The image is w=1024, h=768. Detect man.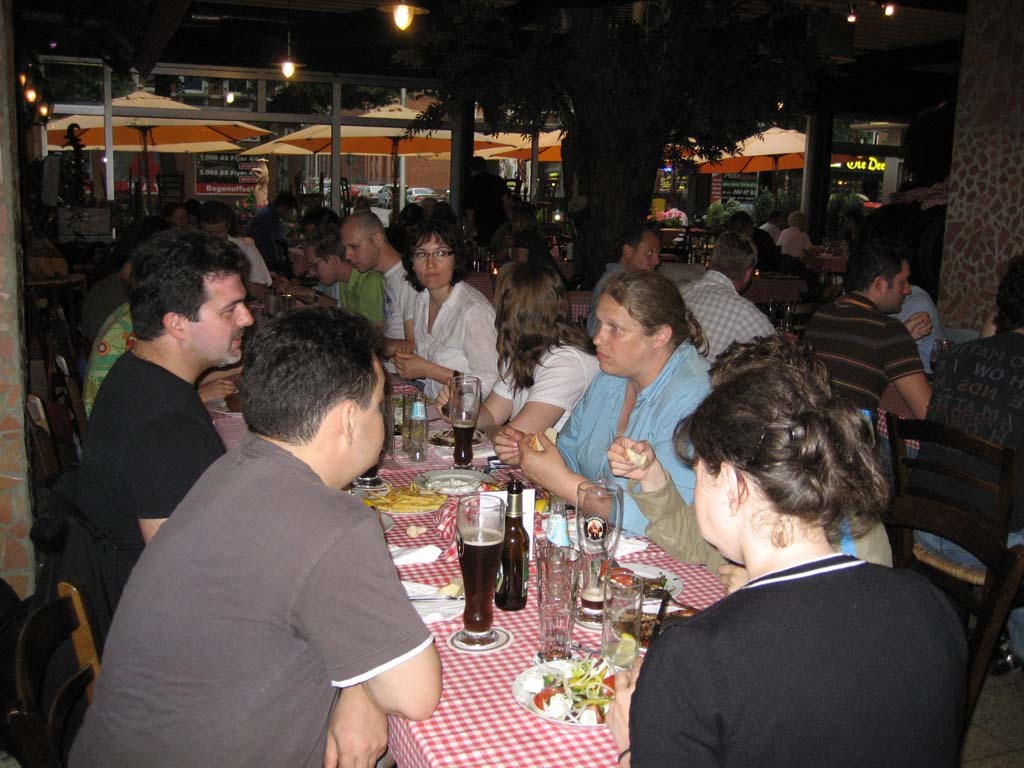
Detection: bbox(82, 226, 258, 640).
